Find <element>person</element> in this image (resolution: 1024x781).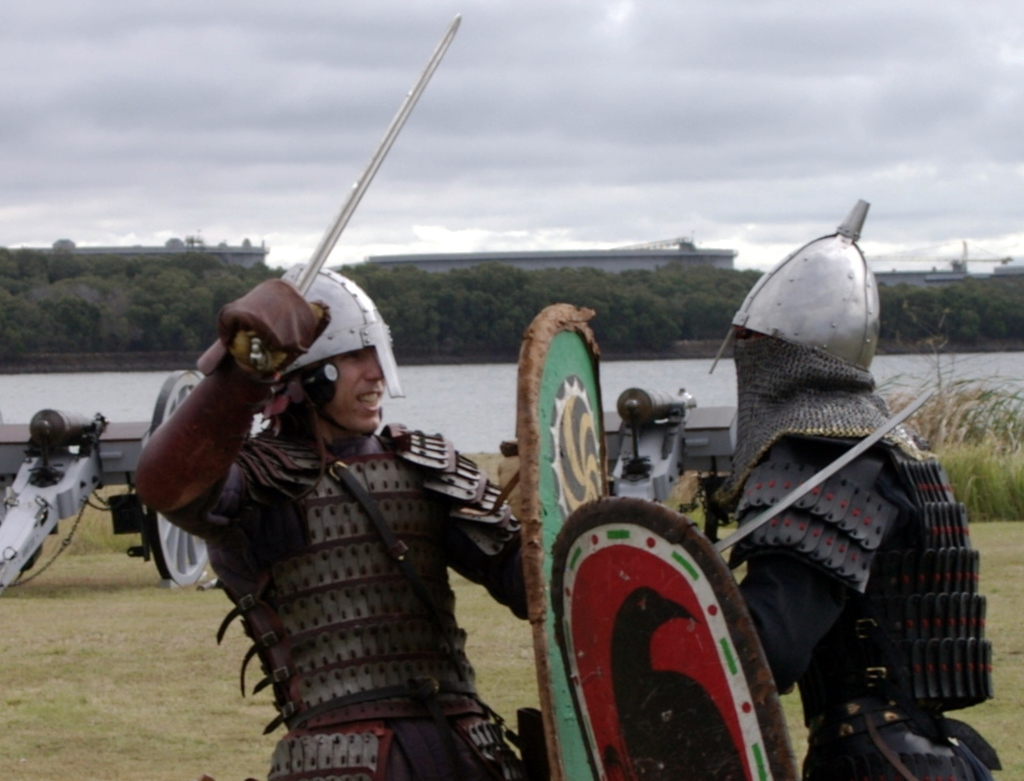
bbox=[201, 288, 532, 778].
